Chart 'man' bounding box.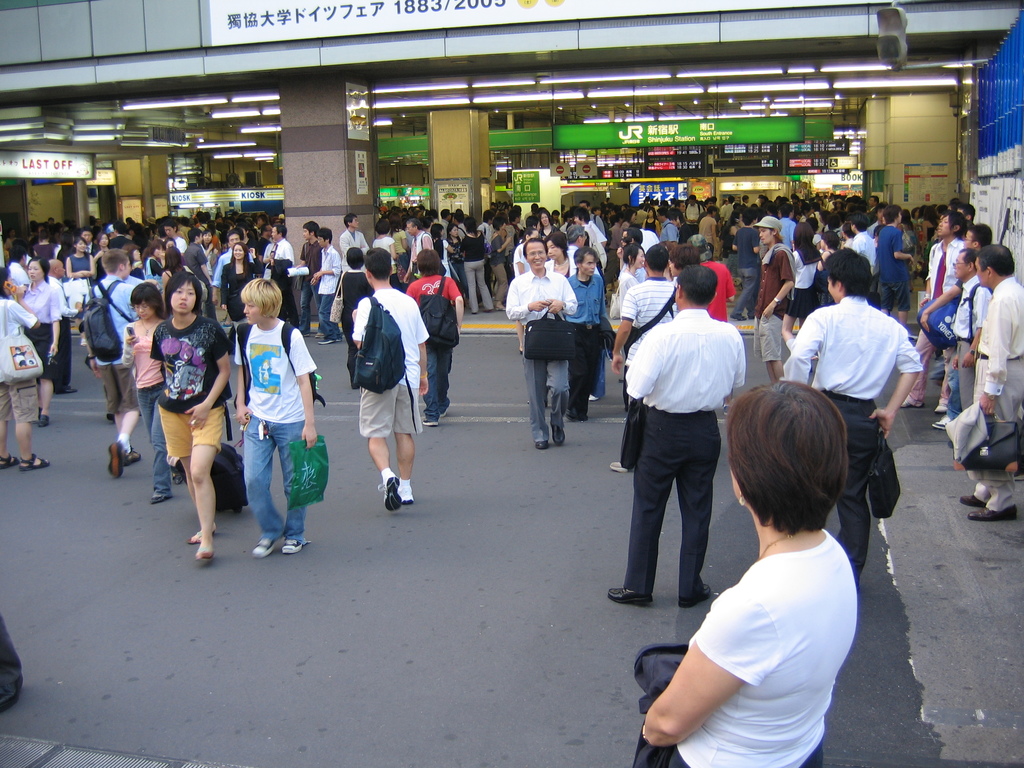
Charted: <region>268, 225, 295, 287</region>.
